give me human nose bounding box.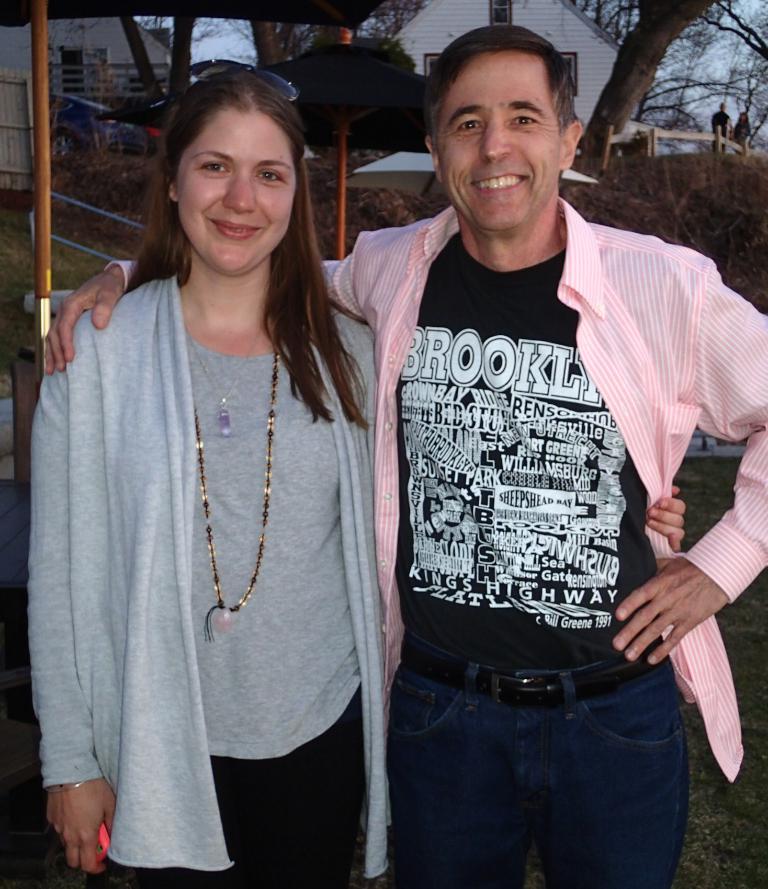
[x1=220, y1=171, x2=255, y2=214].
